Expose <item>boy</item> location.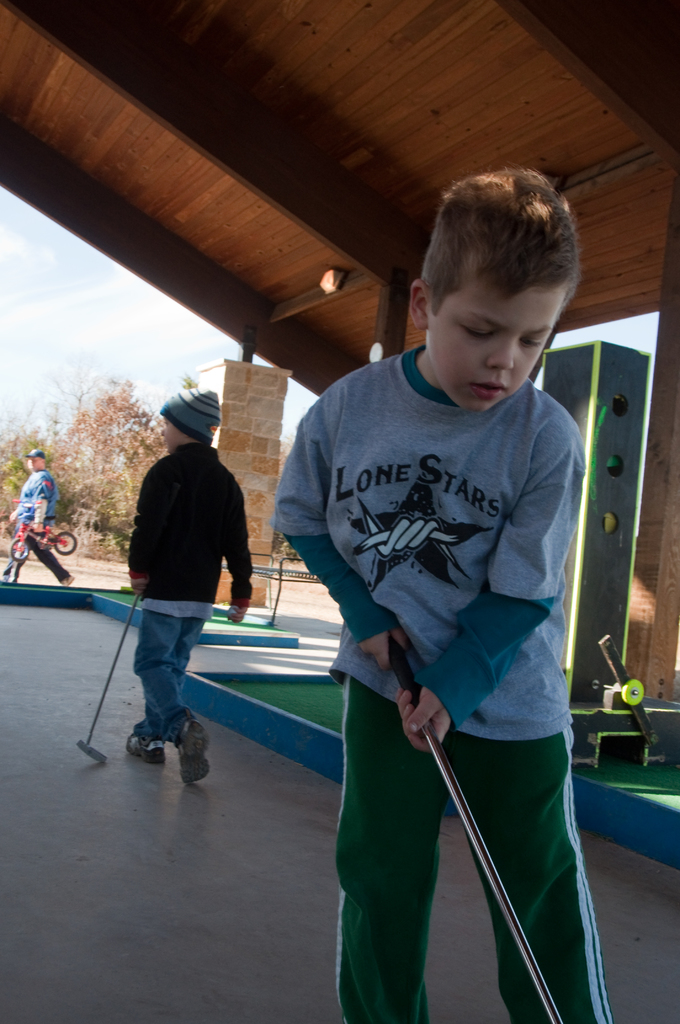
Exposed at box=[247, 168, 621, 1015].
